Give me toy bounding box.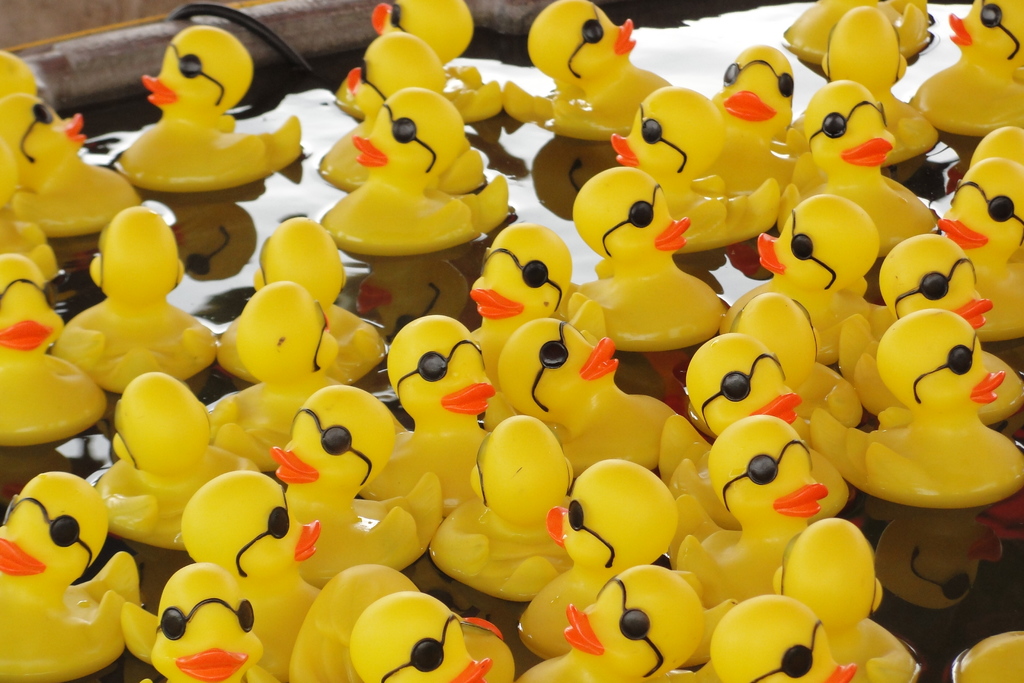
bbox=(330, 0, 509, 126).
